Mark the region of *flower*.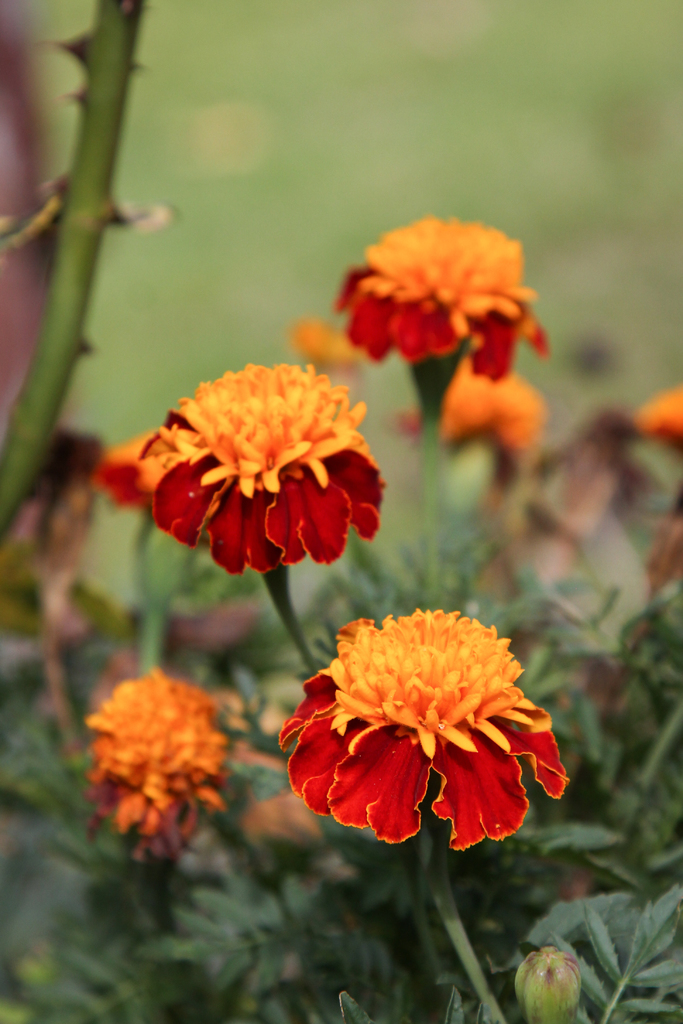
Region: bbox=[80, 431, 185, 527].
